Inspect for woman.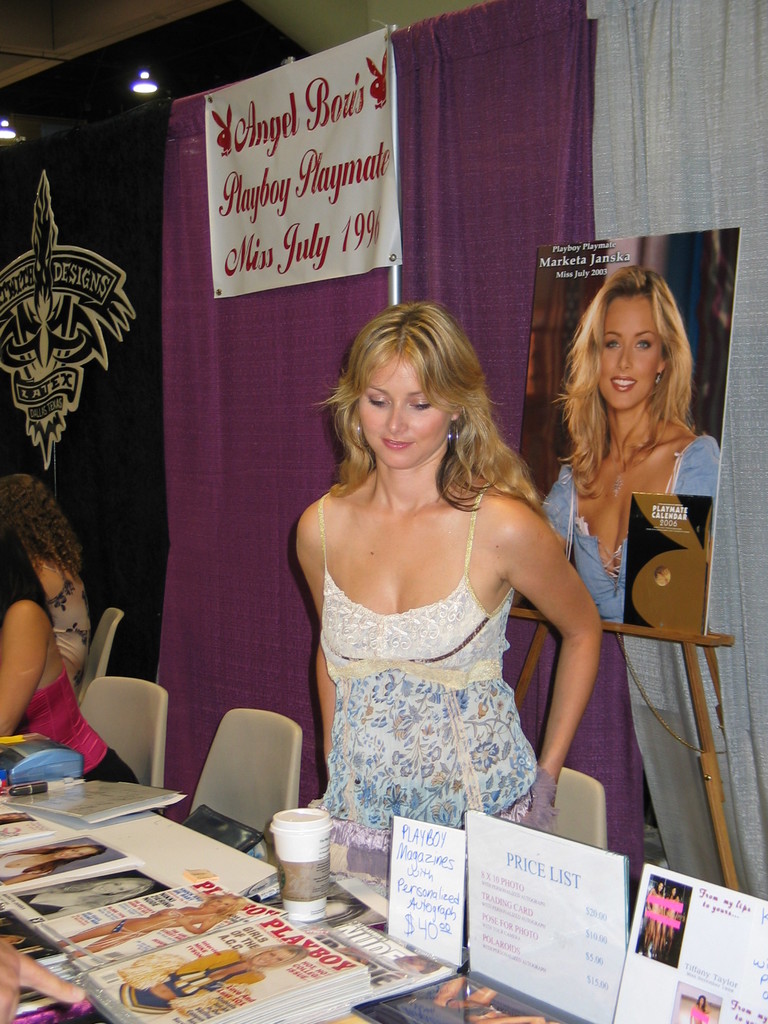
Inspection: detection(15, 877, 156, 922).
